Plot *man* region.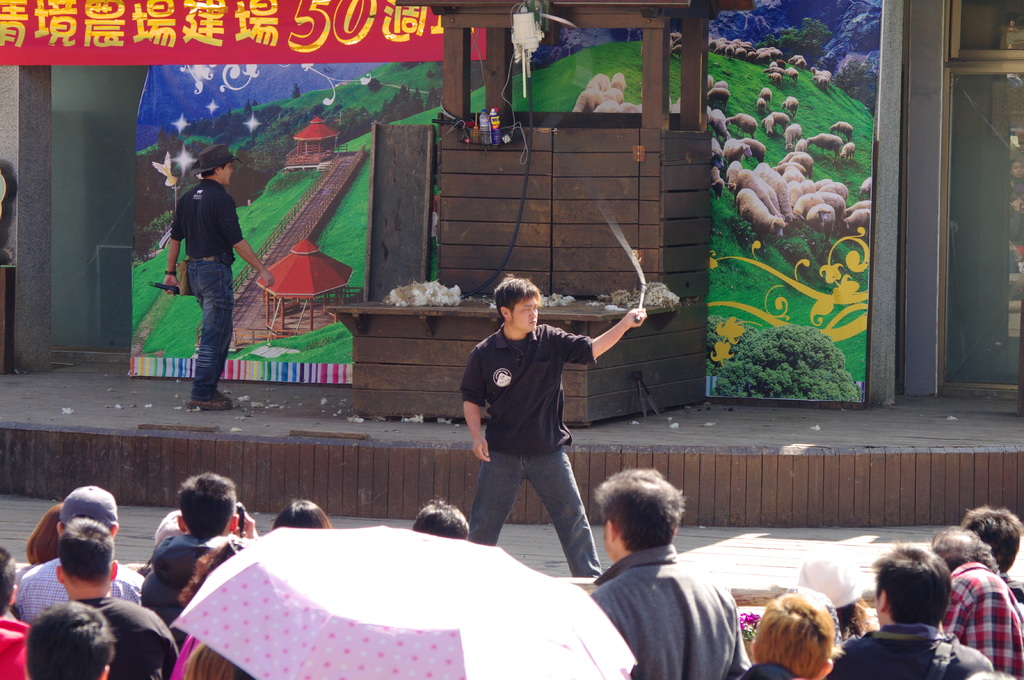
Plotted at locate(456, 271, 645, 576).
